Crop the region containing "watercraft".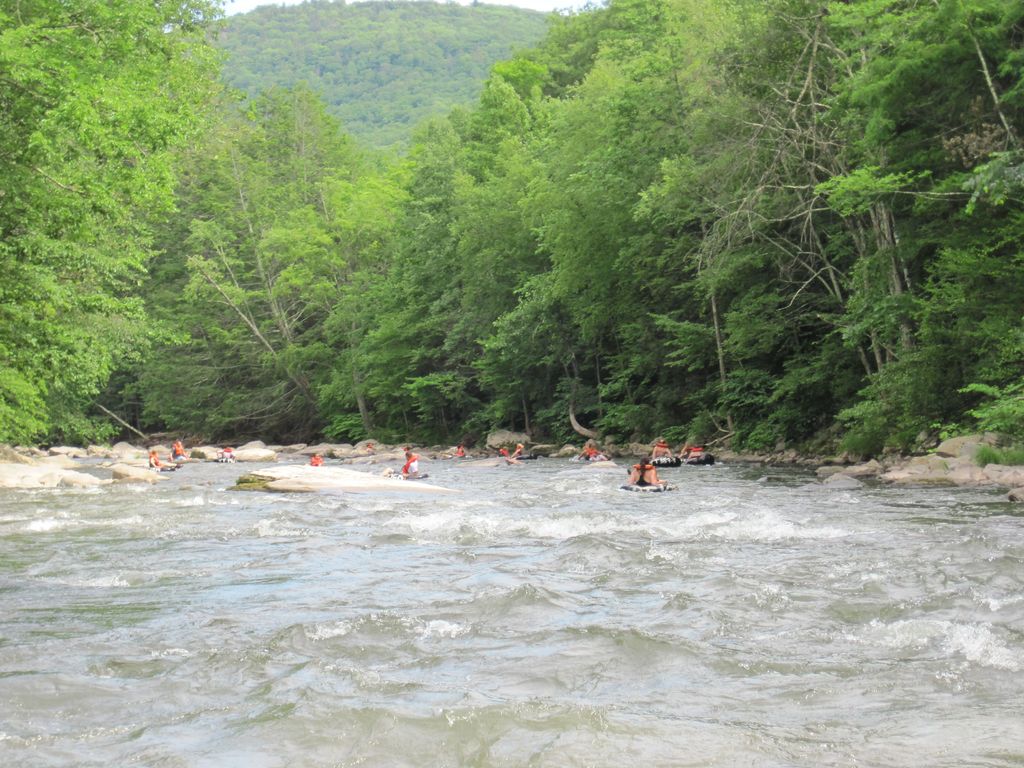
Crop region: [x1=652, y1=456, x2=685, y2=467].
